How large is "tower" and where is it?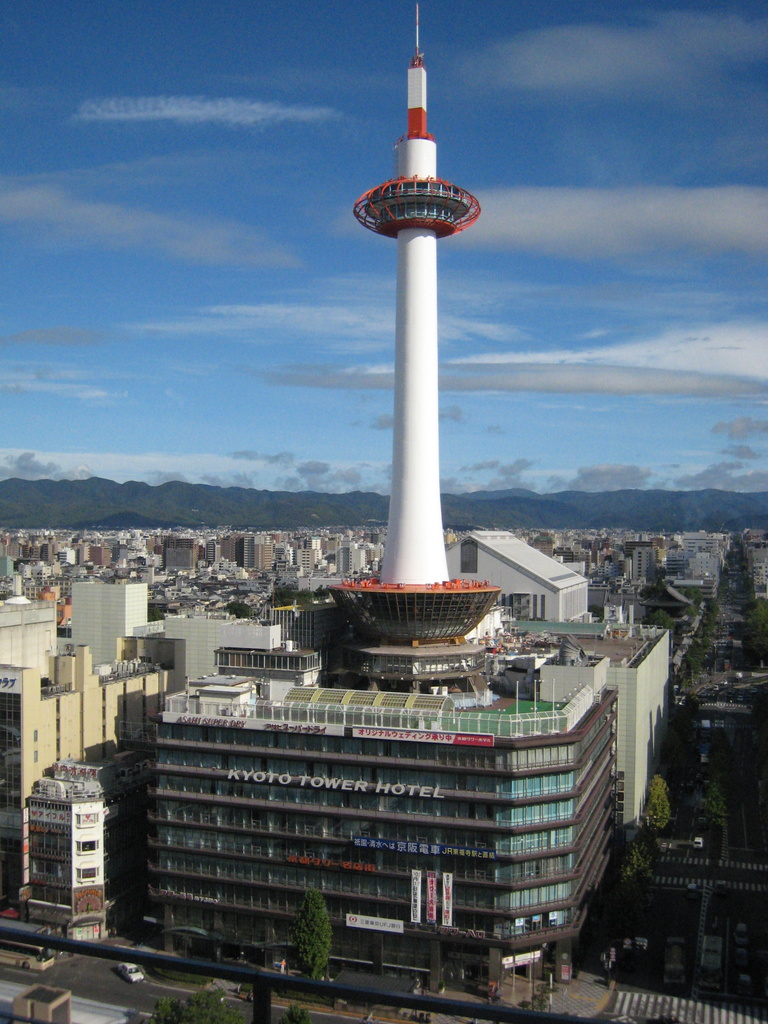
Bounding box: detection(335, 5, 491, 664).
